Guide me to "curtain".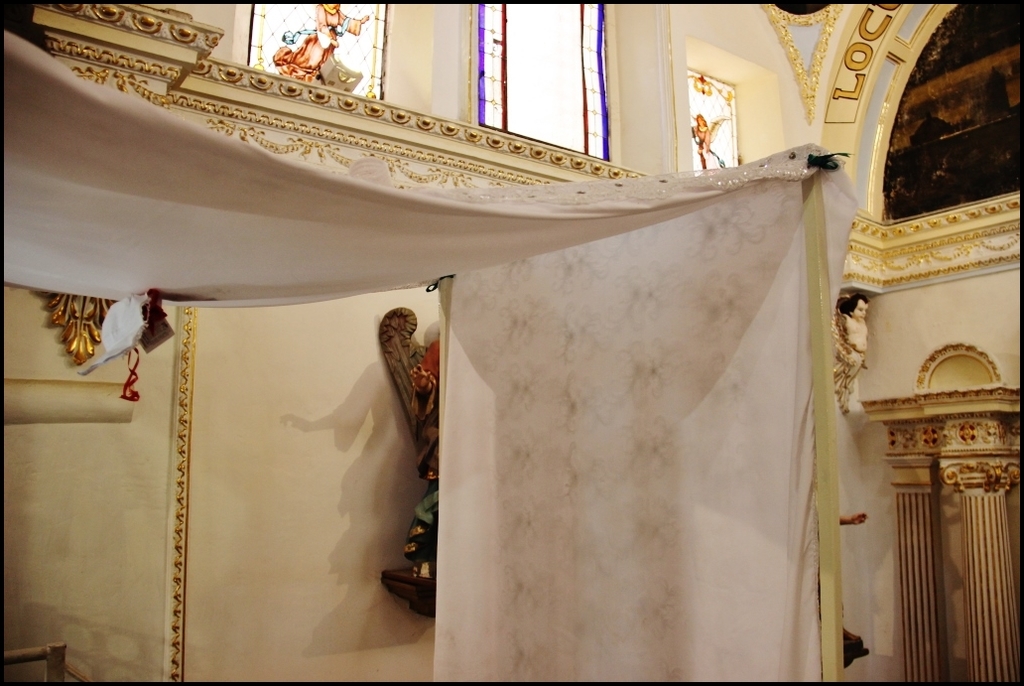
Guidance: <region>1, 279, 194, 685</region>.
